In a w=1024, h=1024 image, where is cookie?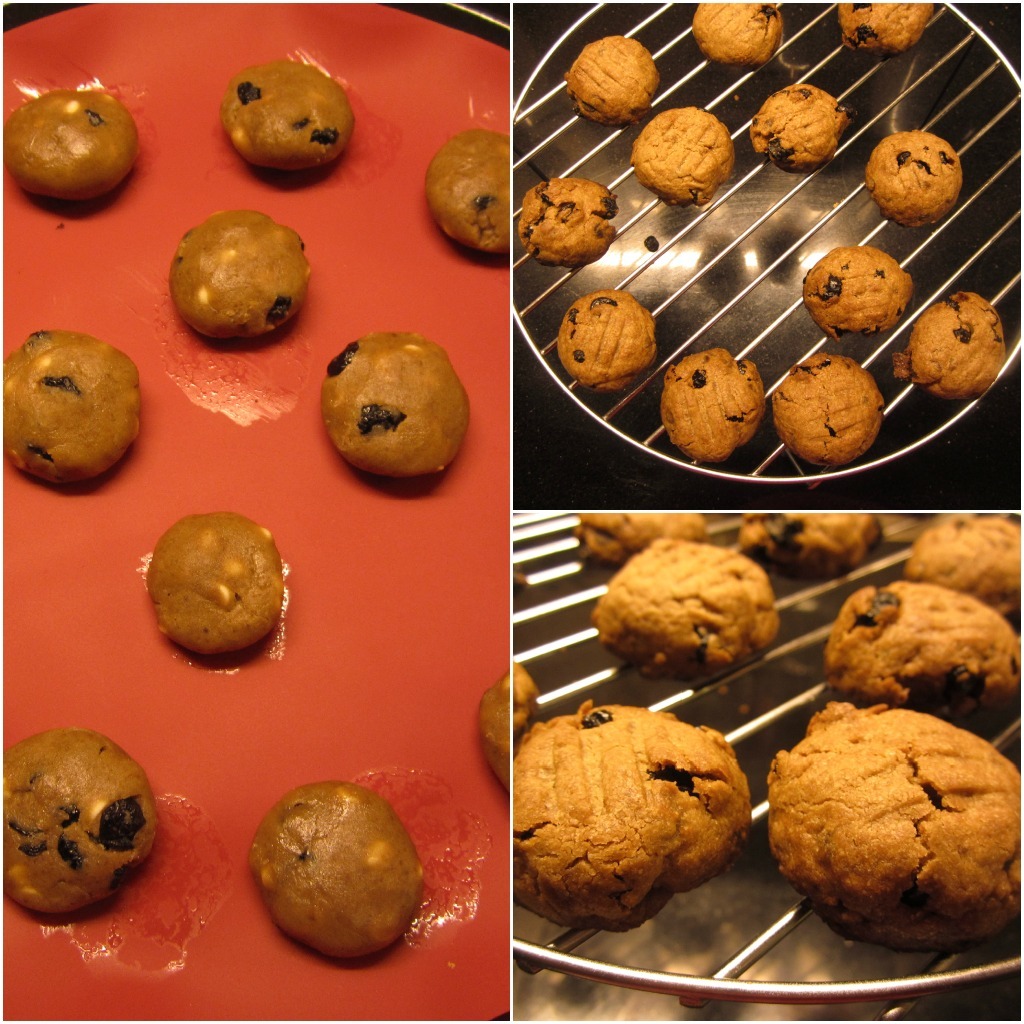
690, 0, 782, 72.
